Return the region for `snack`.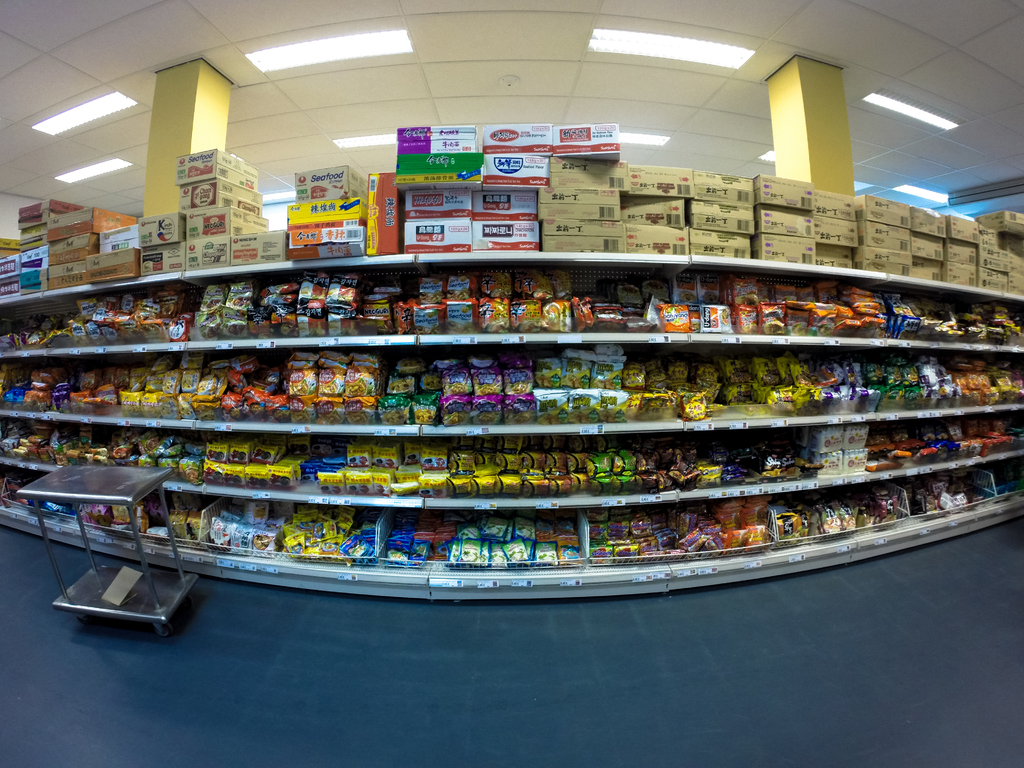
crop(593, 356, 628, 385).
